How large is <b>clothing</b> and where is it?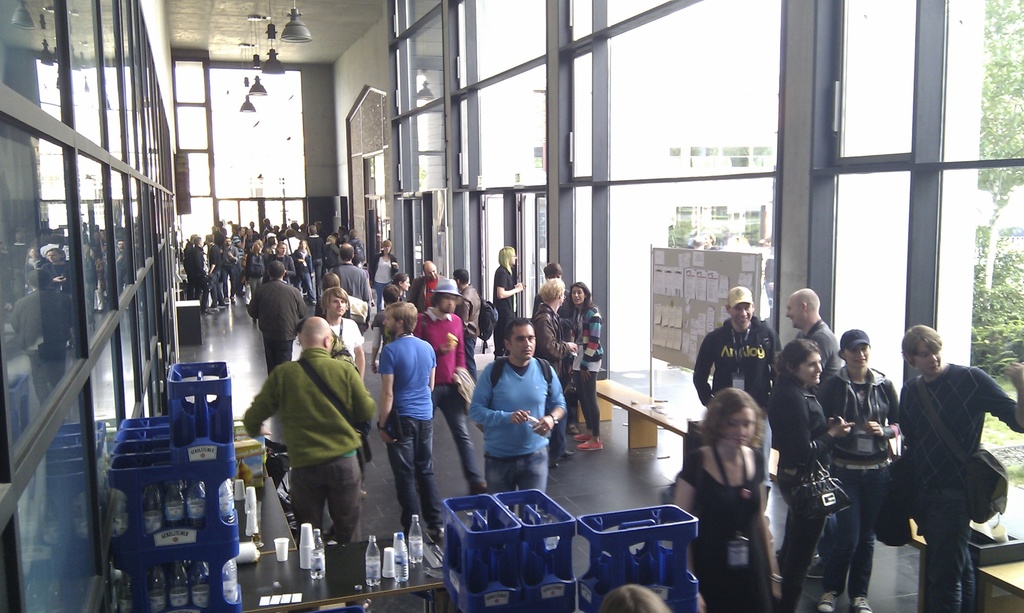
Bounding box: 248,277,304,367.
